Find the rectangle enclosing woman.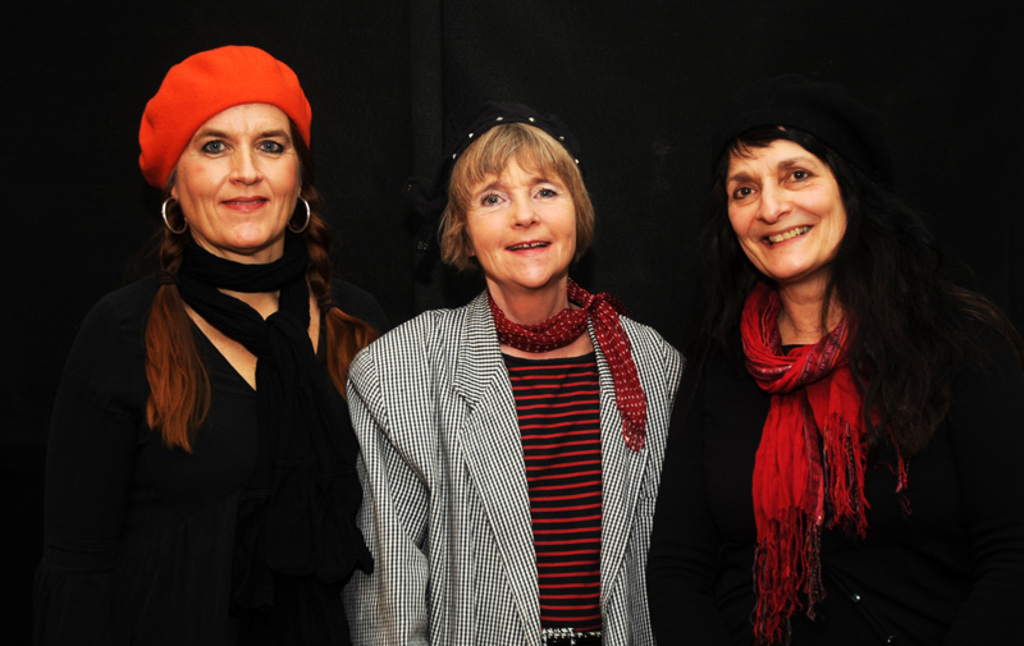
643,86,1023,645.
